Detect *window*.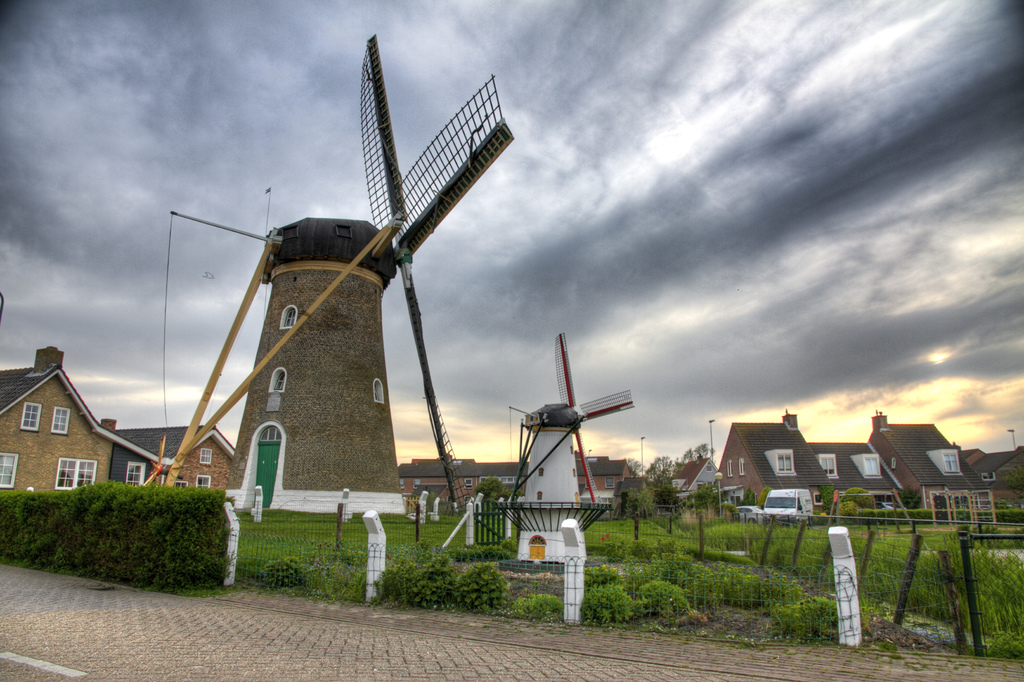
Detected at region(862, 455, 883, 478).
